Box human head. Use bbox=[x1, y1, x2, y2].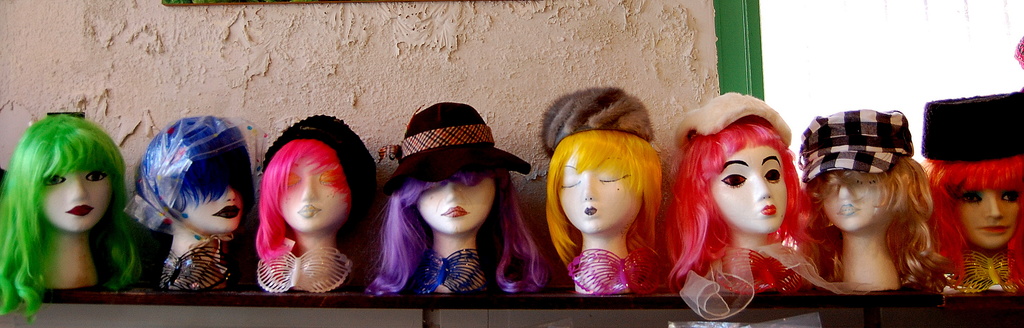
bbox=[138, 115, 254, 235].
